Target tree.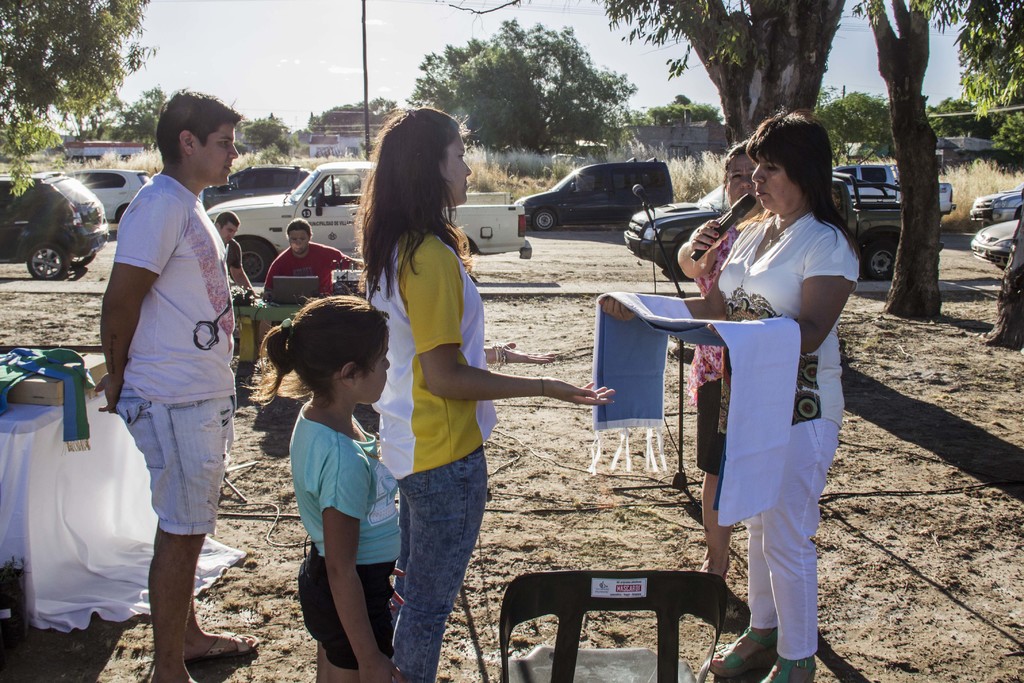
Target region: select_region(924, 103, 994, 142).
